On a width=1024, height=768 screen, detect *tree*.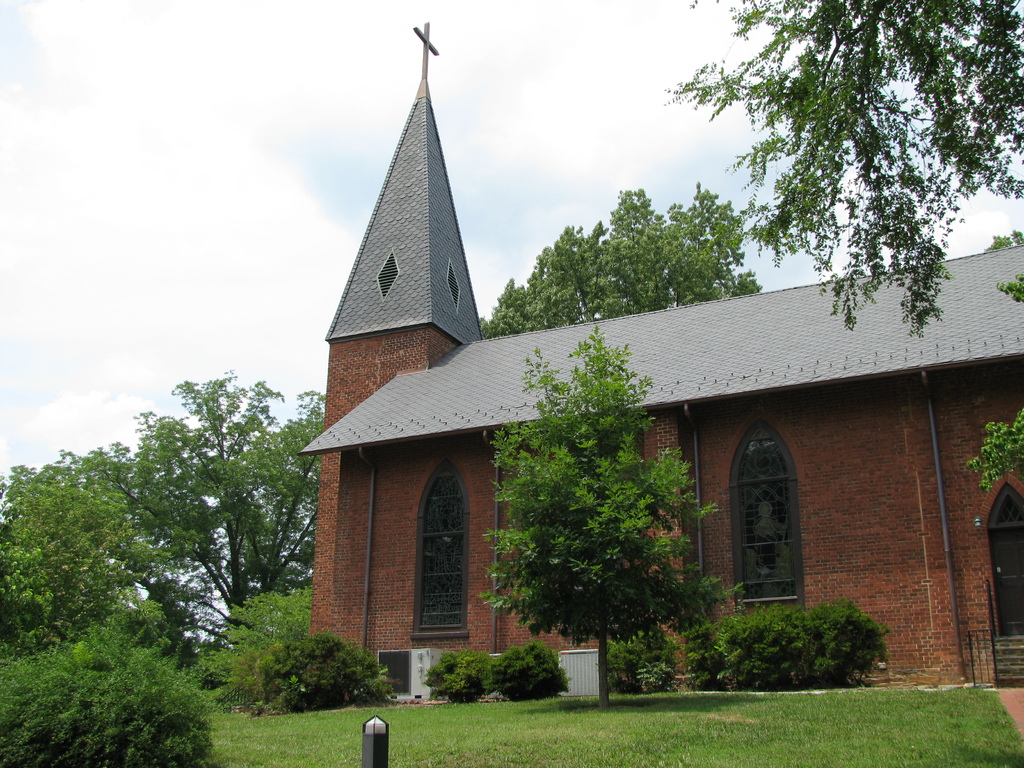
(left=468, top=257, right=724, bottom=694).
